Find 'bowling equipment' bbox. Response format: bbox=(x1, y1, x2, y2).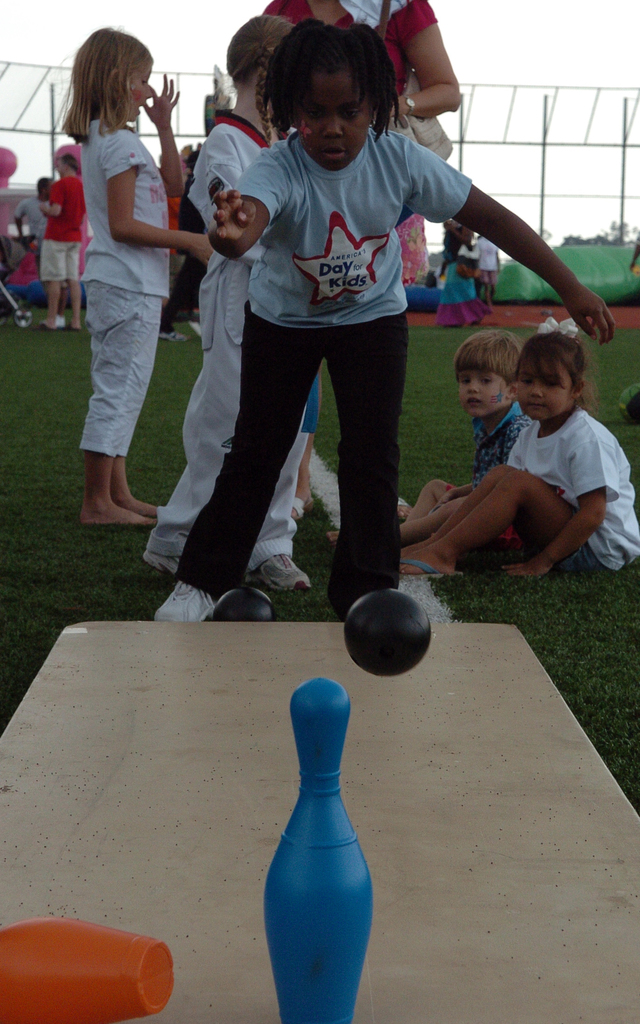
bbox=(256, 637, 372, 1018).
